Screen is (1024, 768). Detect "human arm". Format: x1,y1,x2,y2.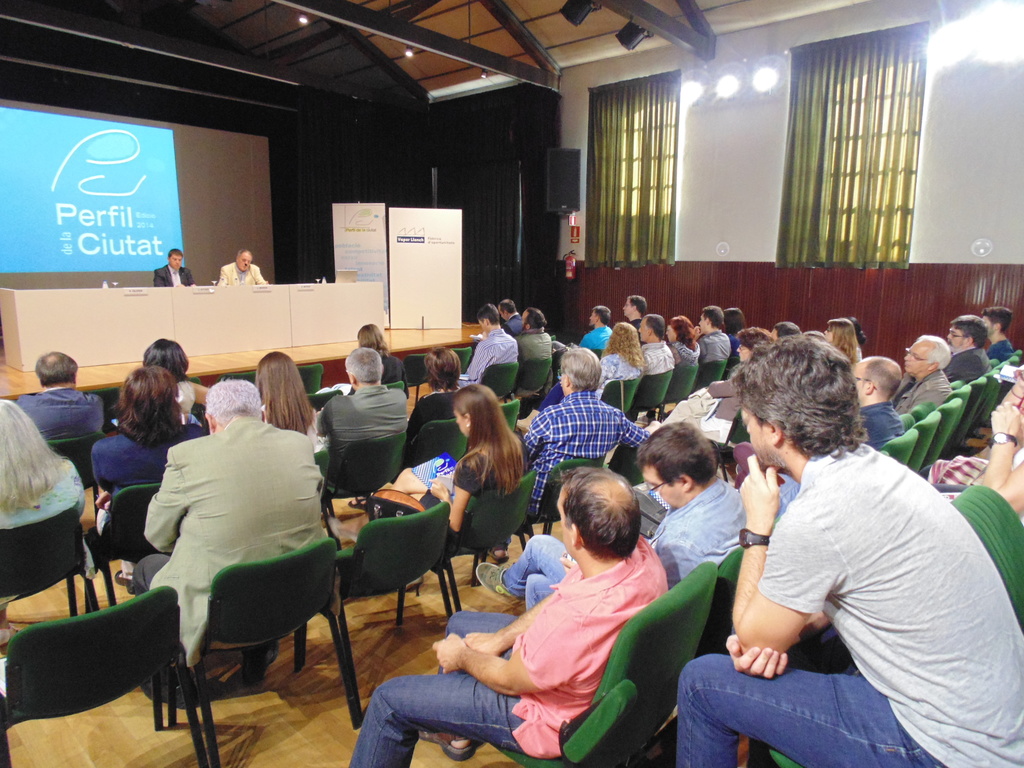
316,399,327,435.
